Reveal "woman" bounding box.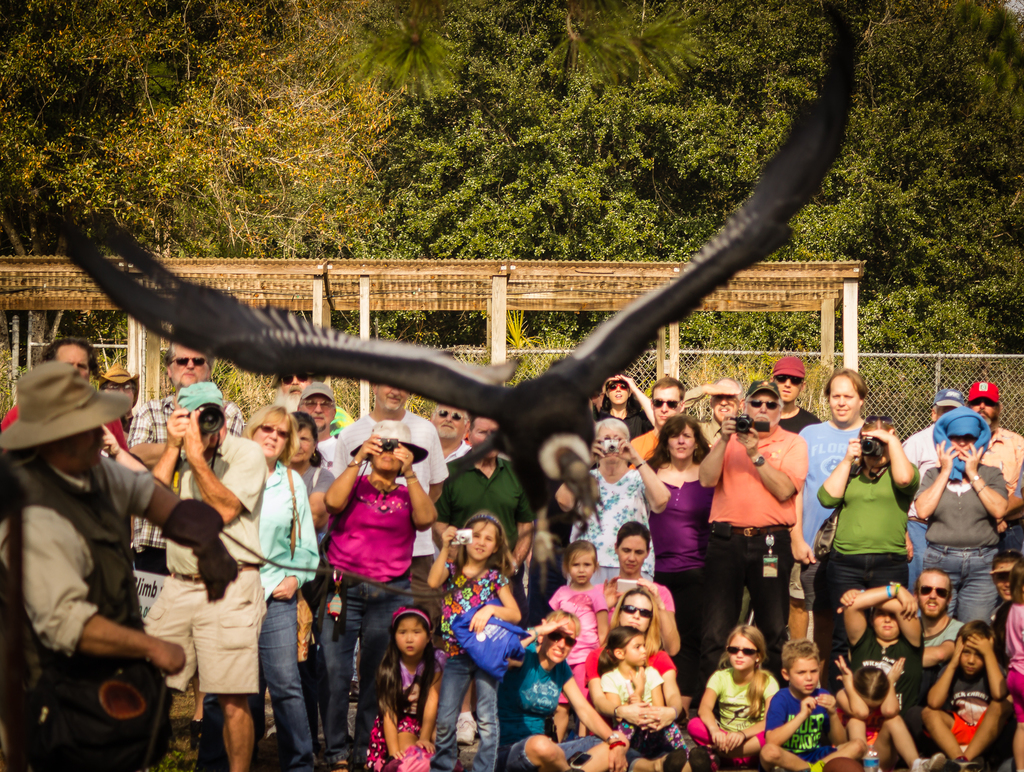
Revealed: rect(552, 419, 669, 588).
